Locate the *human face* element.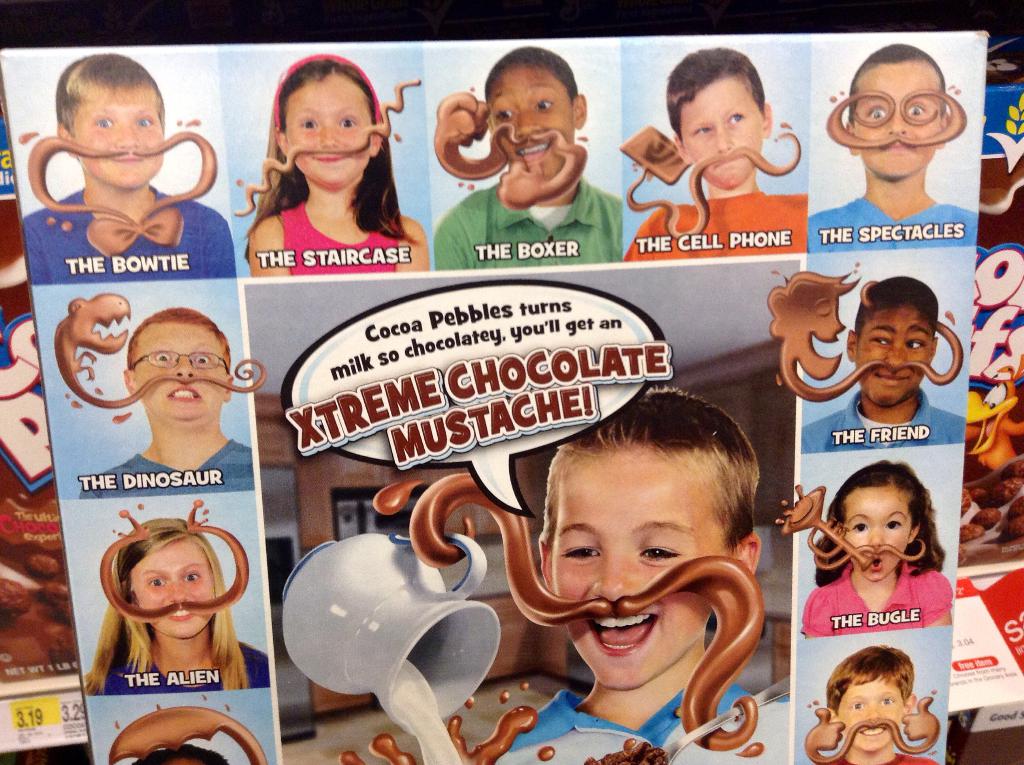
Element bbox: (x1=860, y1=305, x2=930, y2=406).
